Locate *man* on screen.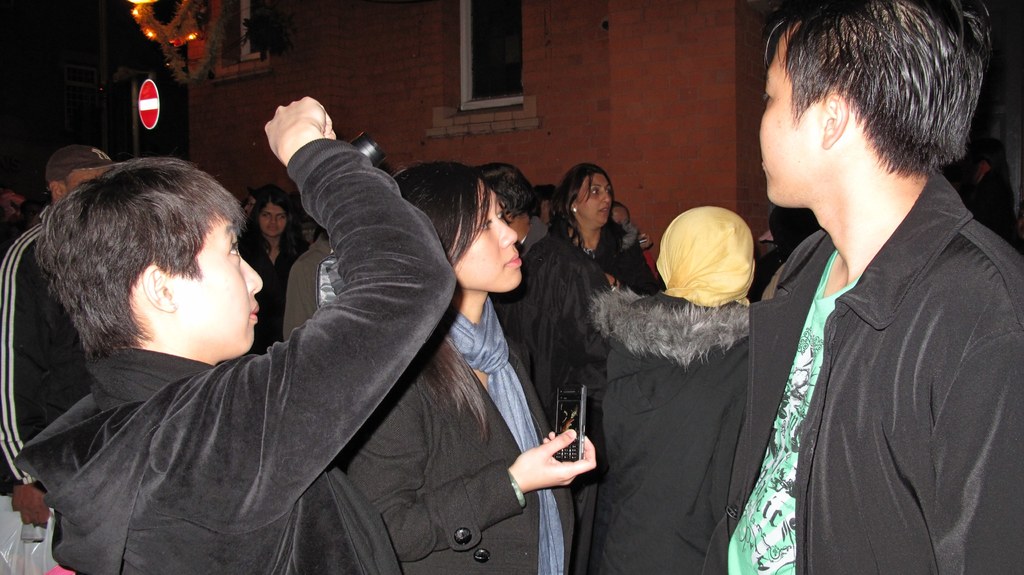
On screen at [488,161,618,573].
